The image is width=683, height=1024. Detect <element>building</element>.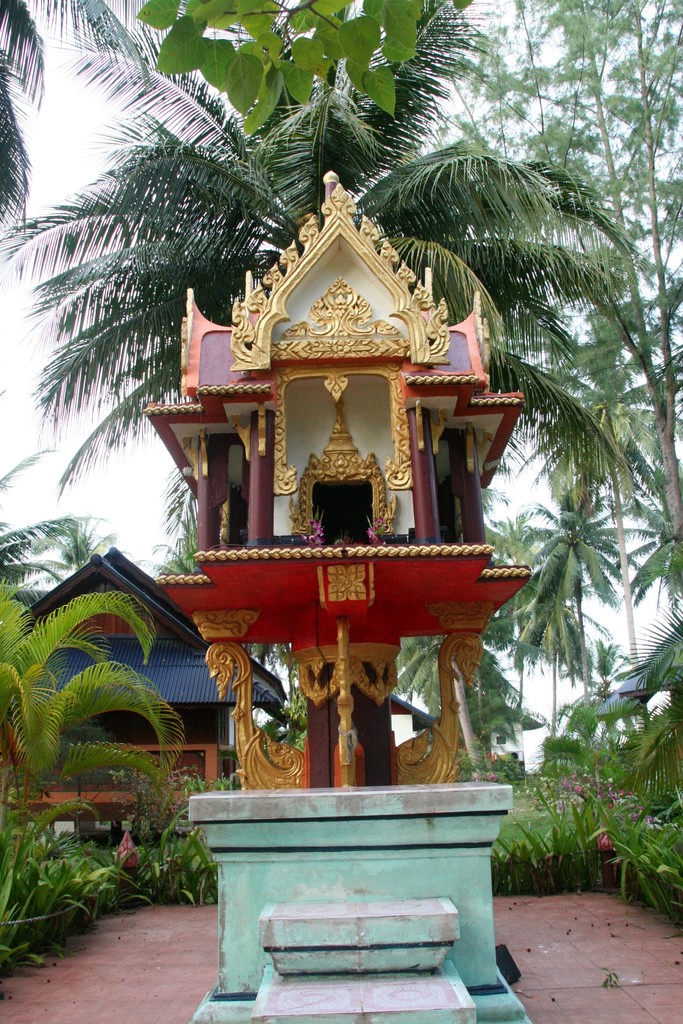
Detection: <region>0, 554, 320, 876</region>.
